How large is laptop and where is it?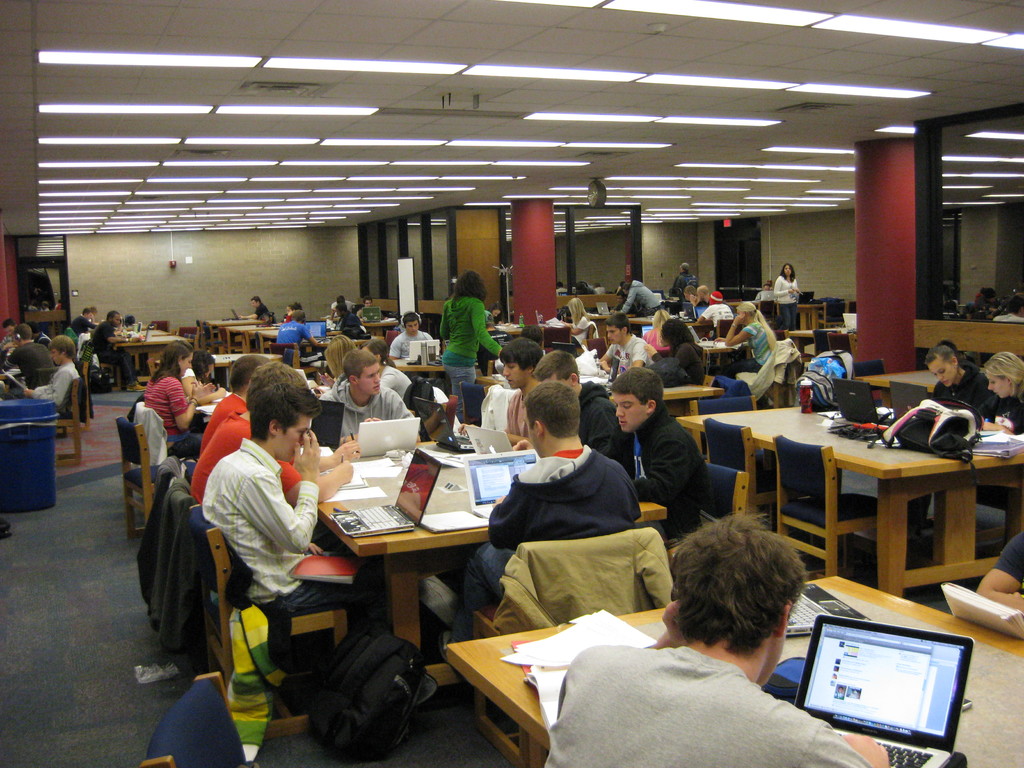
Bounding box: 797/292/813/304.
